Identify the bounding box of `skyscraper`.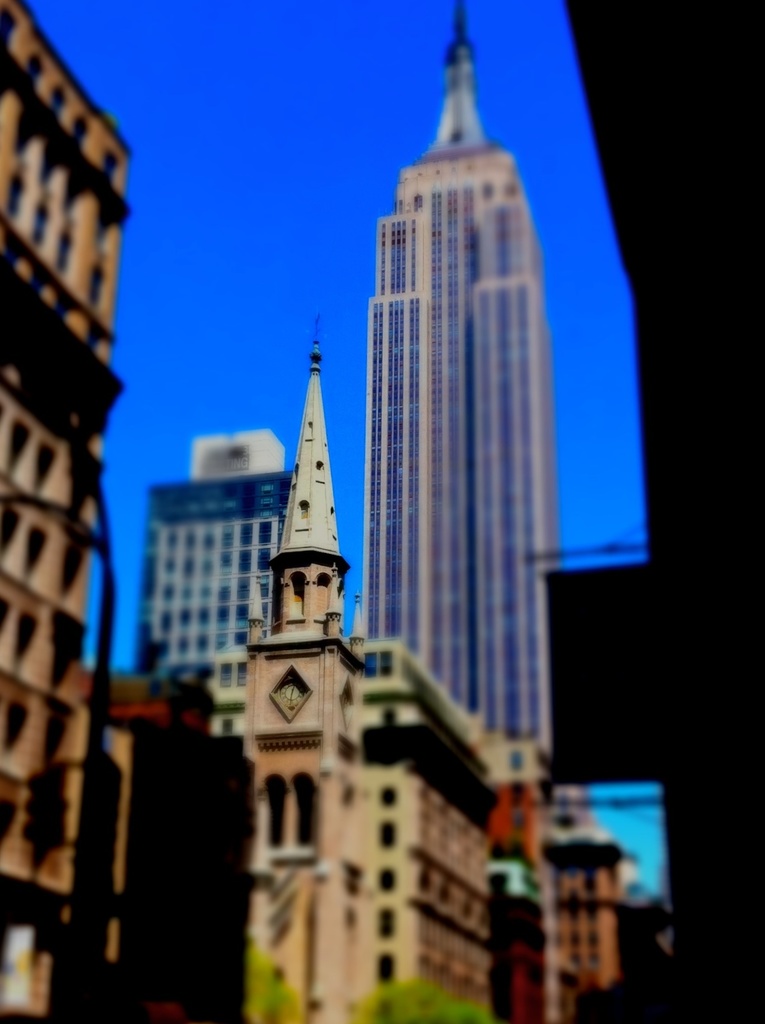
0/0/119/1023.
